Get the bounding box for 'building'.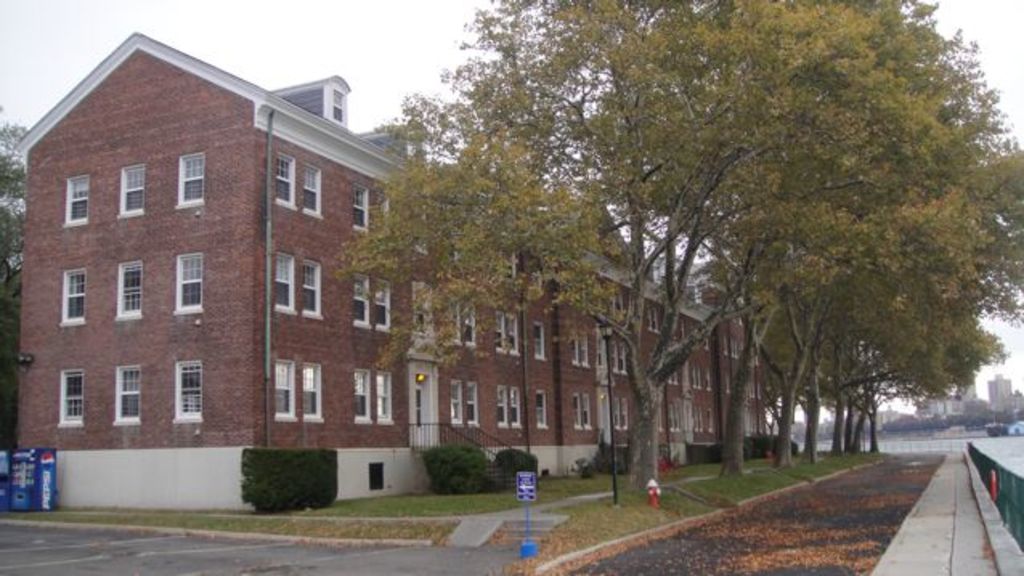
x1=11 y1=29 x2=766 y2=513.
